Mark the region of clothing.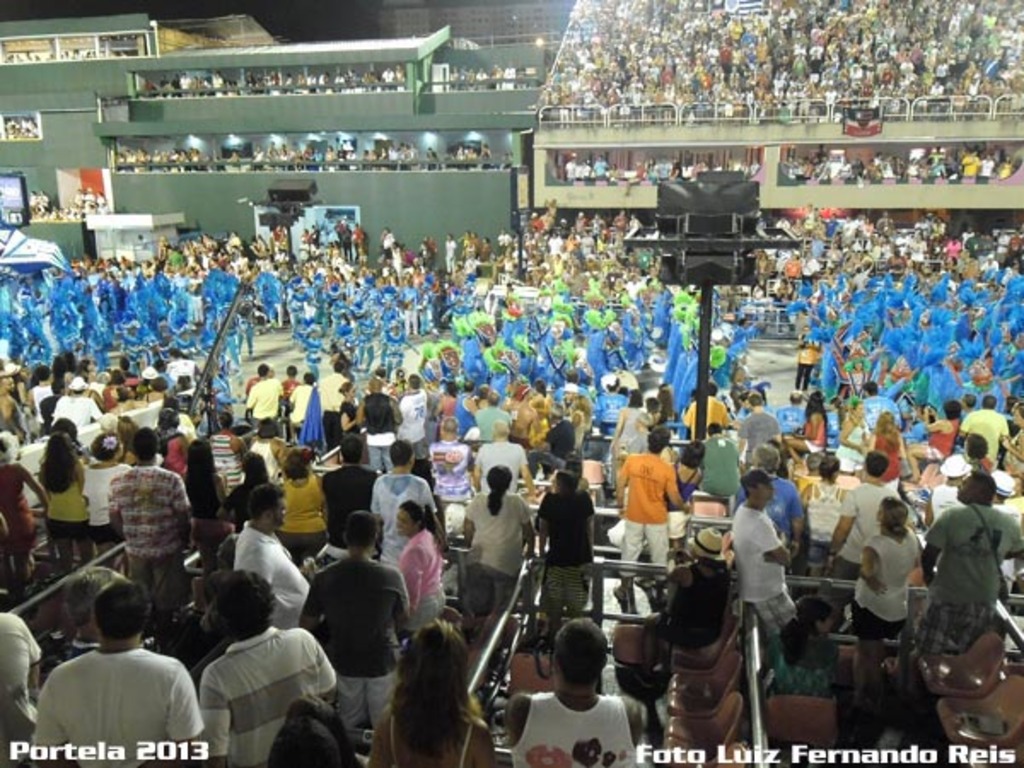
Region: 625,454,674,585.
